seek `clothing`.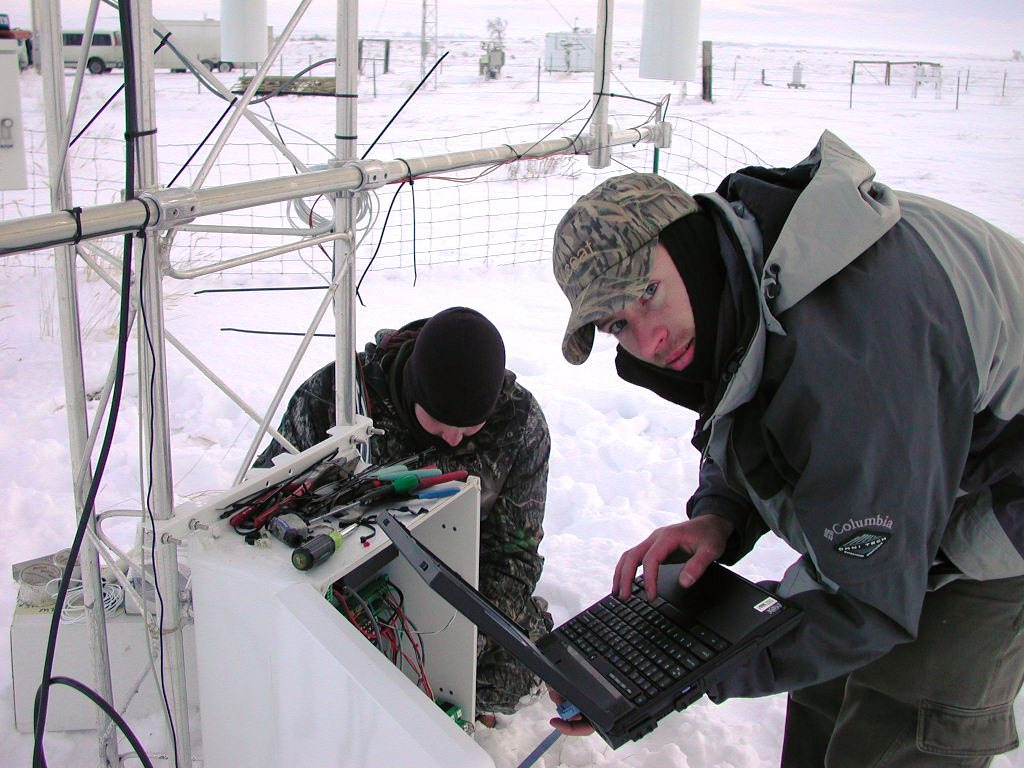
245, 330, 557, 712.
